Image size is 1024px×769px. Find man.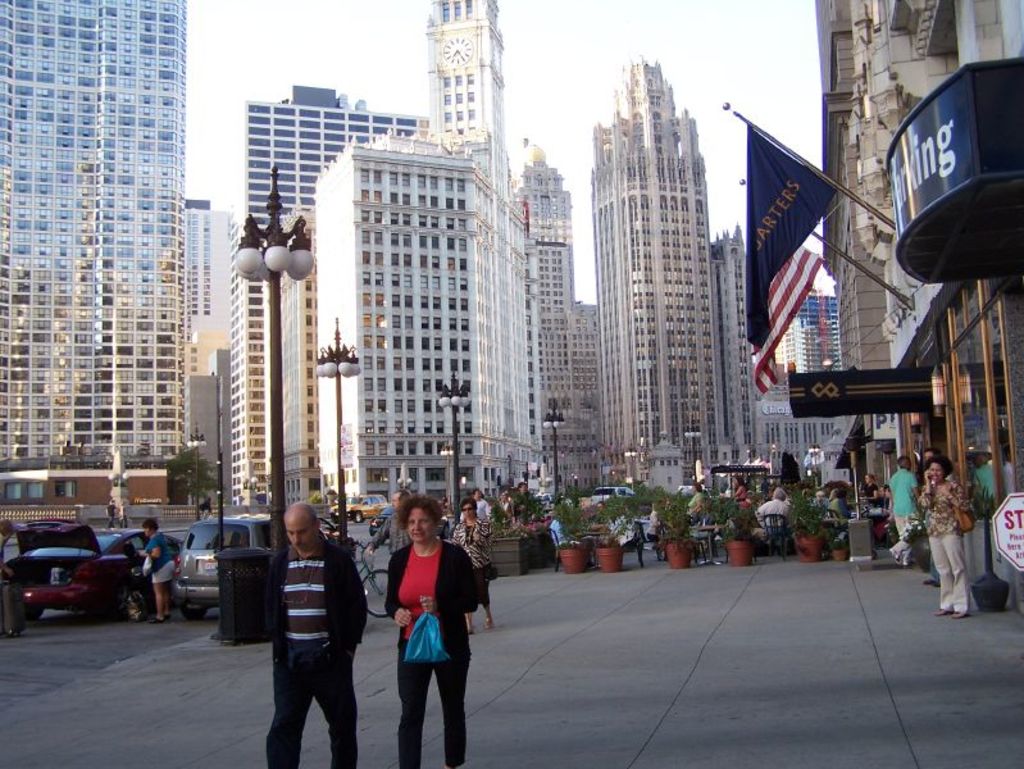
(left=893, top=455, right=919, bottom=566).
